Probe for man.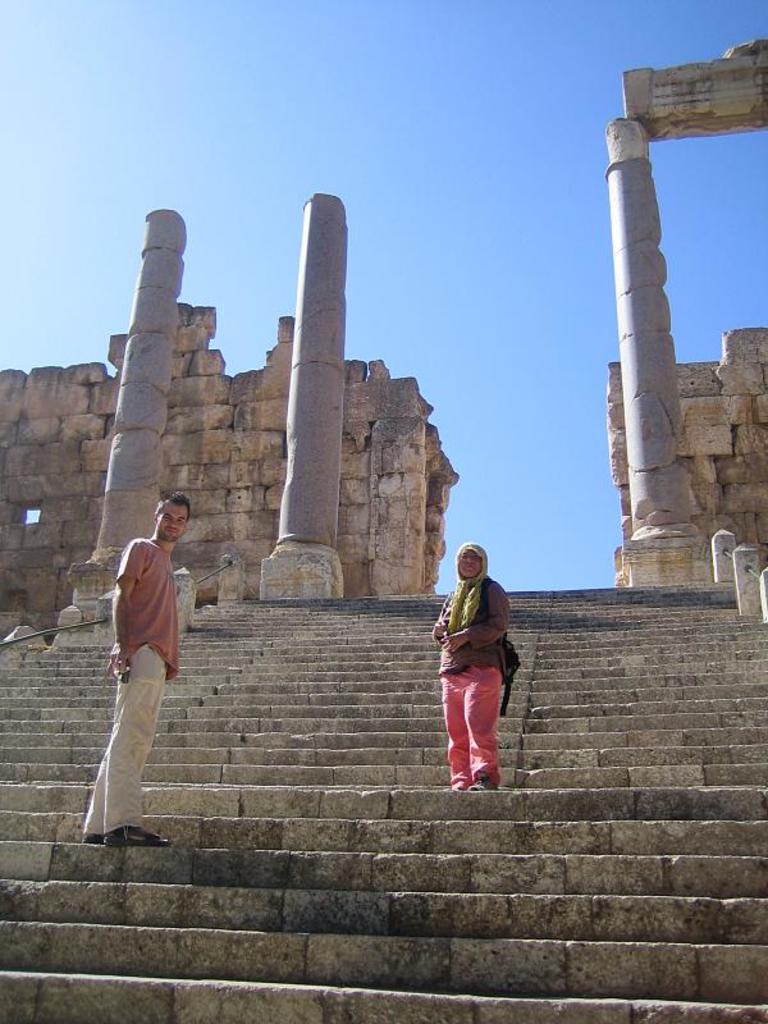
Probe result: x1=83, y1=481, x2=204, y2=838.
